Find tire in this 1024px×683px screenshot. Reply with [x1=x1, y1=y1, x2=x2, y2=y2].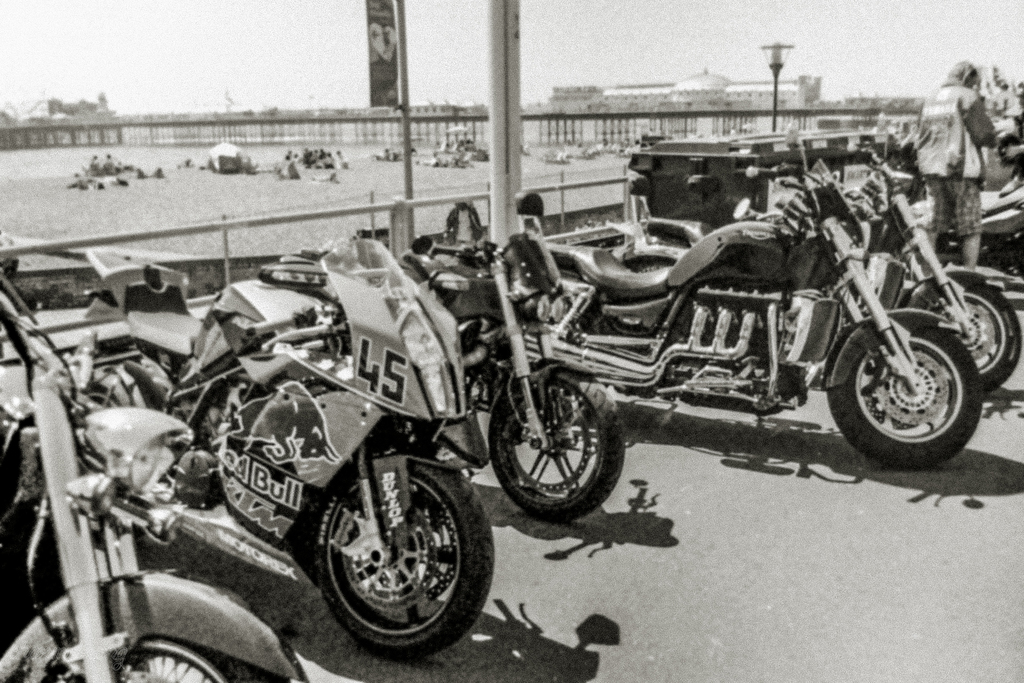
[x1=829, y1=329, x2=982, y2=466].
